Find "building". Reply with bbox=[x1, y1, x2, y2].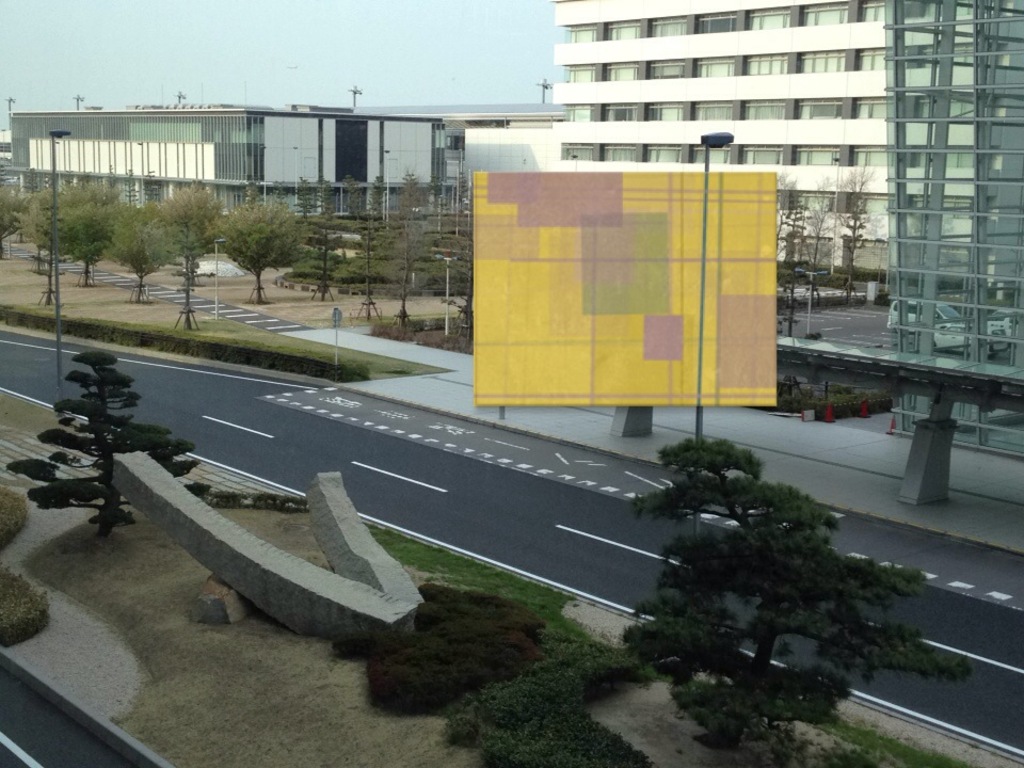
bbox=[551, 0, 1023, 282].
